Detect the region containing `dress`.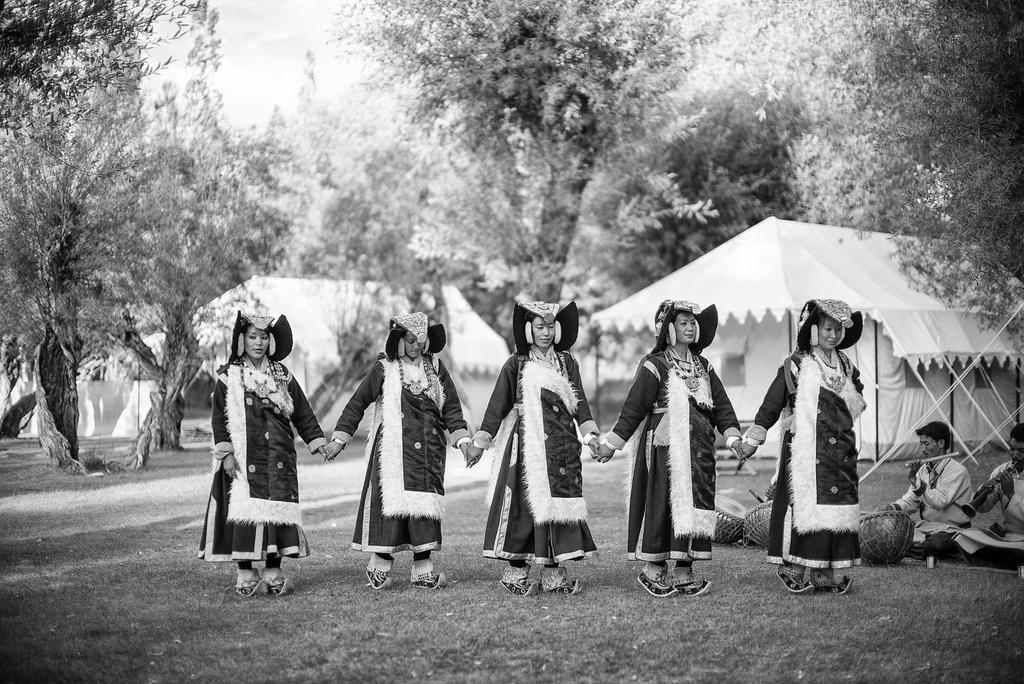
{"left": 471, "top": 351, "right": 601, "bottom": 565}.
